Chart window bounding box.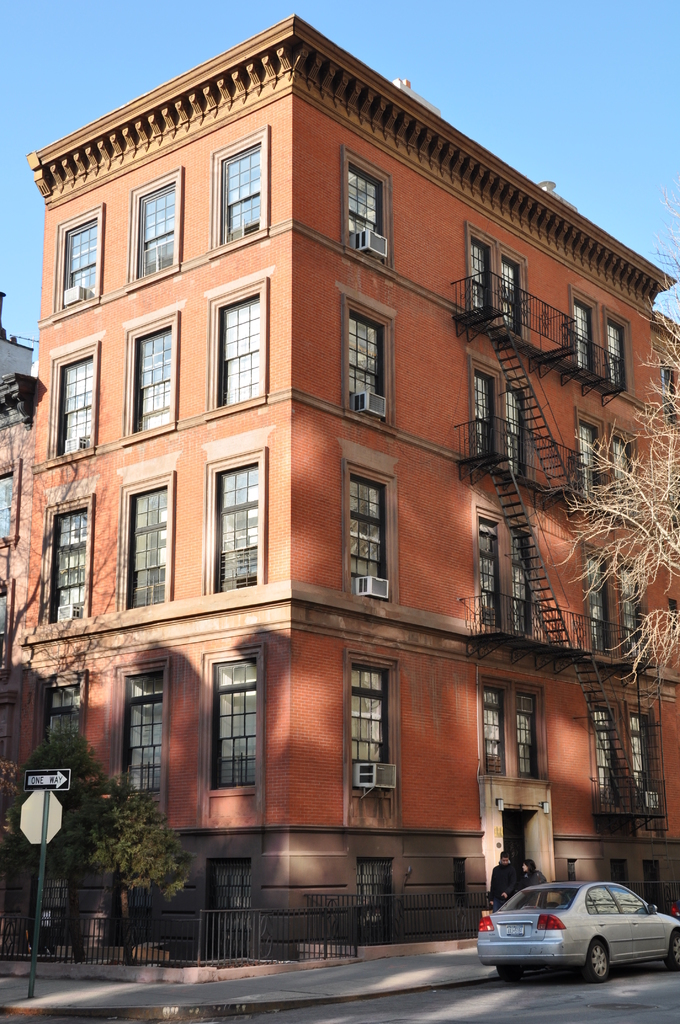
Charted: x1=207, y1=132, x2=264, y2=232.
